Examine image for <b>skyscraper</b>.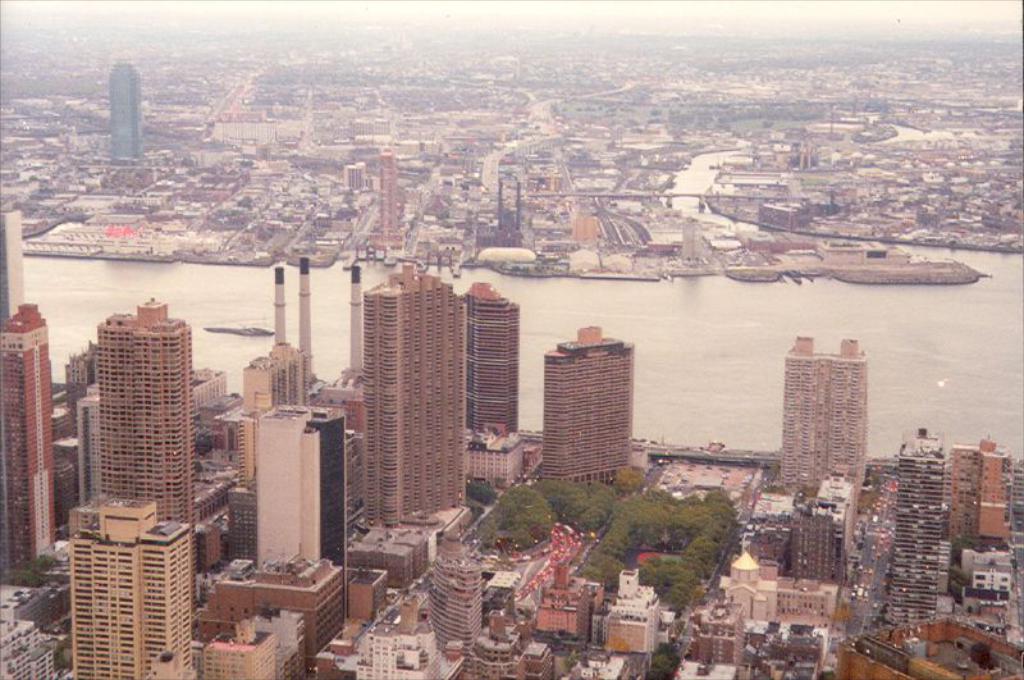
Examination result: left=104, top=51, right=143, bottom=161.
